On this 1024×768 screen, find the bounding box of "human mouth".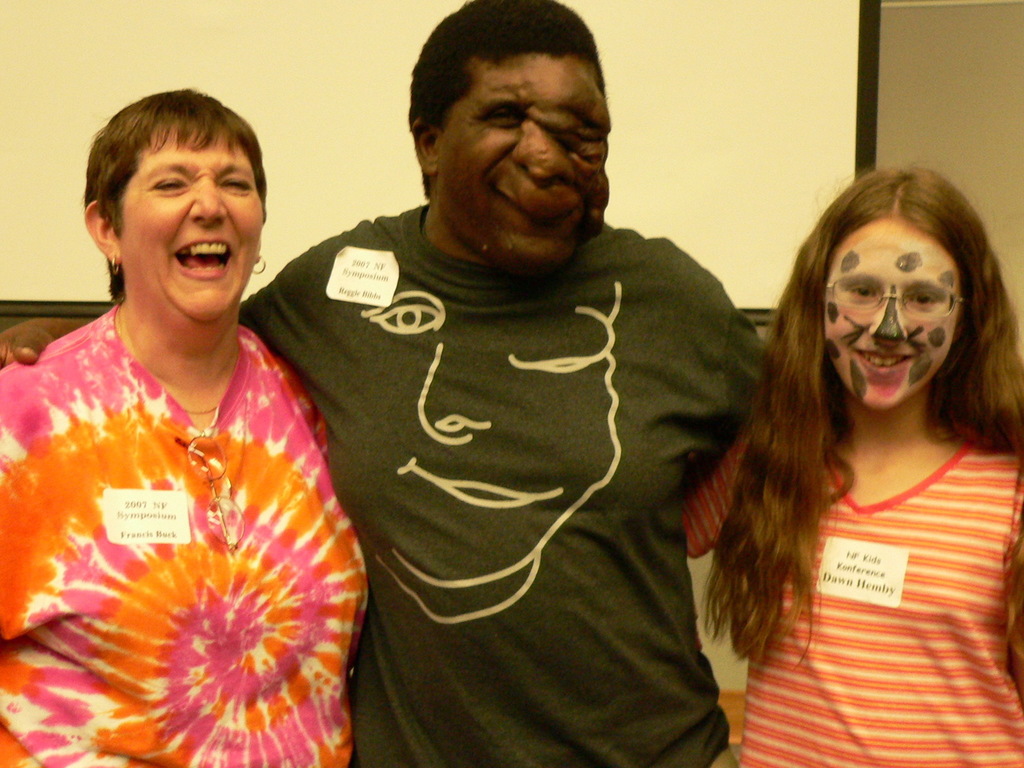
Bounding box: (858, 351, 915, 378).
